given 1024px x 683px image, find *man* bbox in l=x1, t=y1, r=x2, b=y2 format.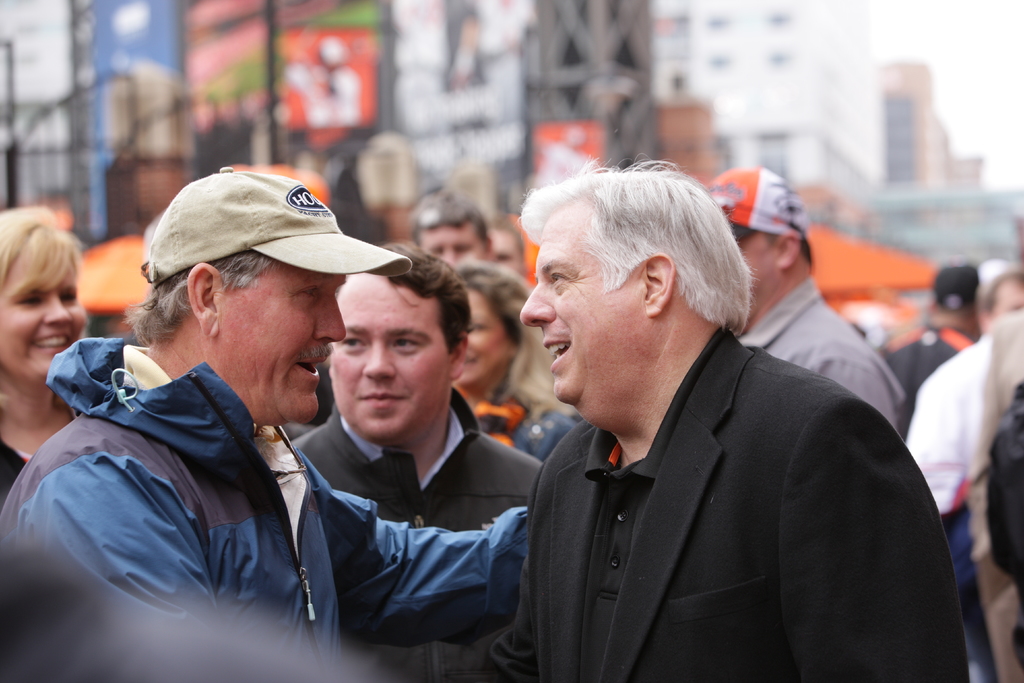
l=406, t=193, r=493, b=272.
